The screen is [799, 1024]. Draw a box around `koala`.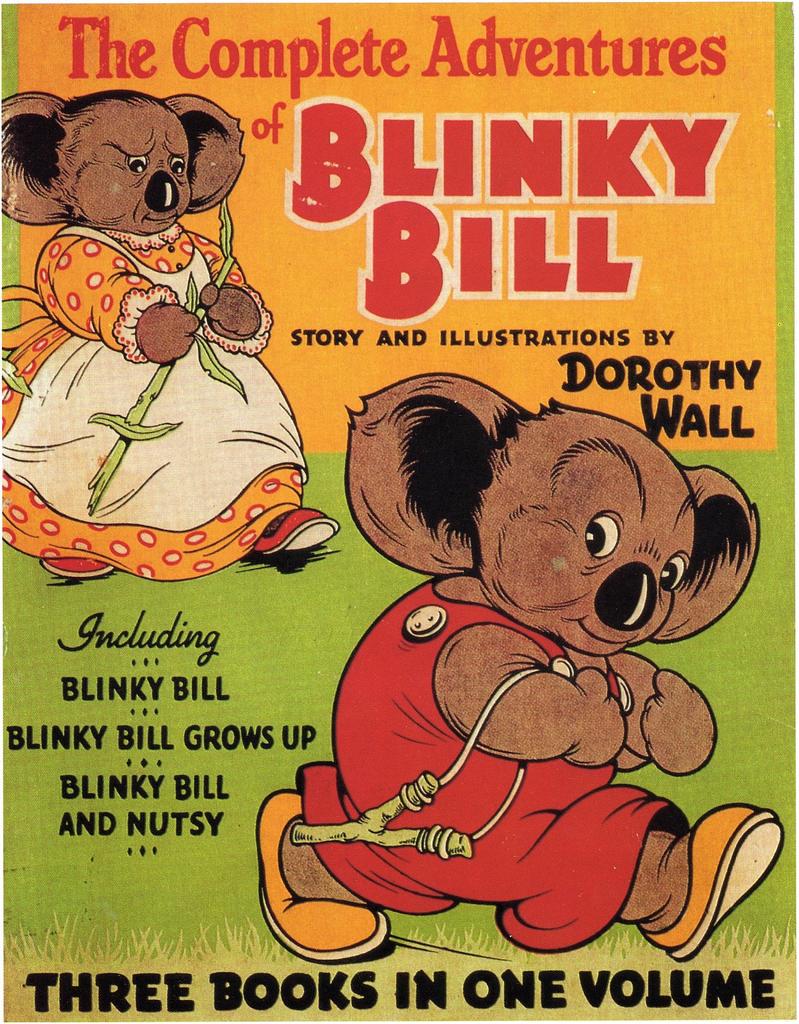
[x1=0, y1=90, x2=343, y2=574].
